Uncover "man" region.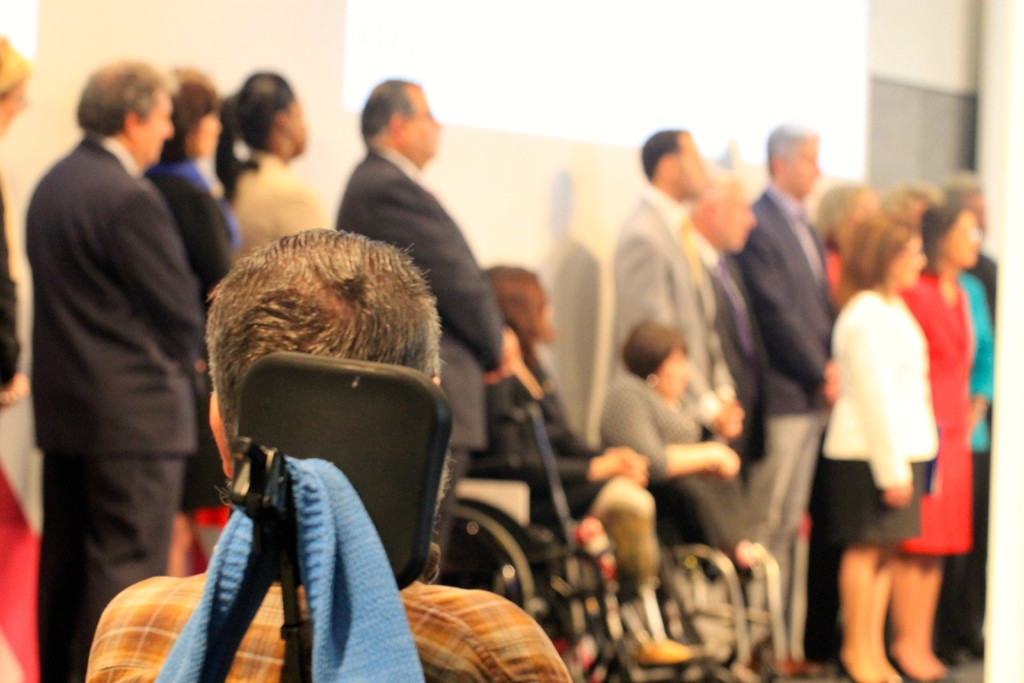
Uncovered: {"left": 737, "top": 119, "right": 840, "bottom": 672}.
